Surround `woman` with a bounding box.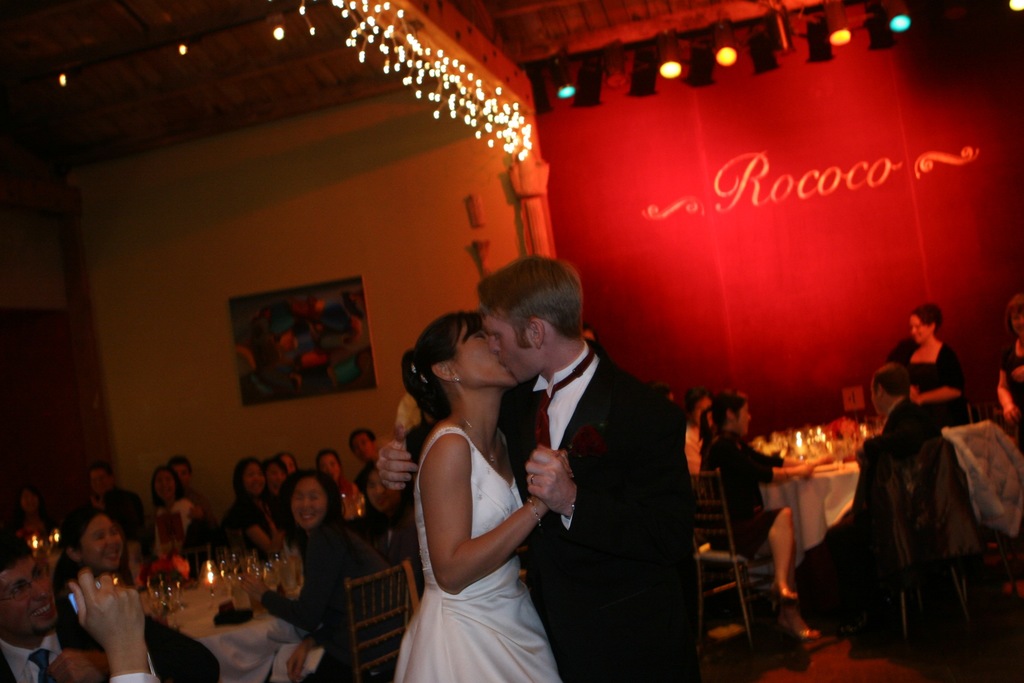
261,469,385,682.
